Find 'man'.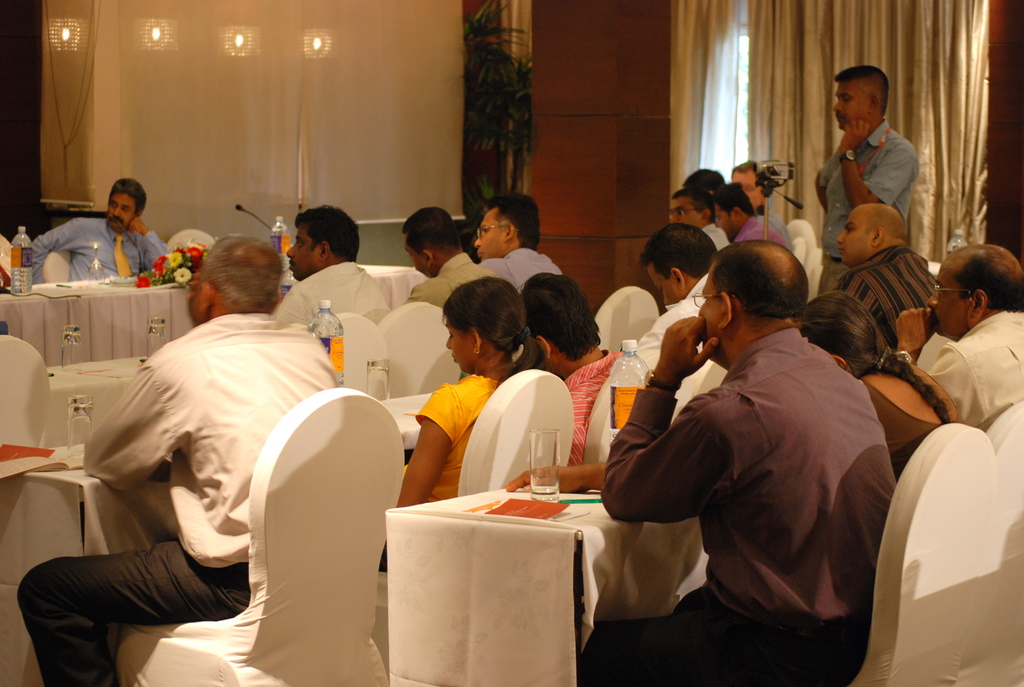
detection(813, 62, 921, 296).
